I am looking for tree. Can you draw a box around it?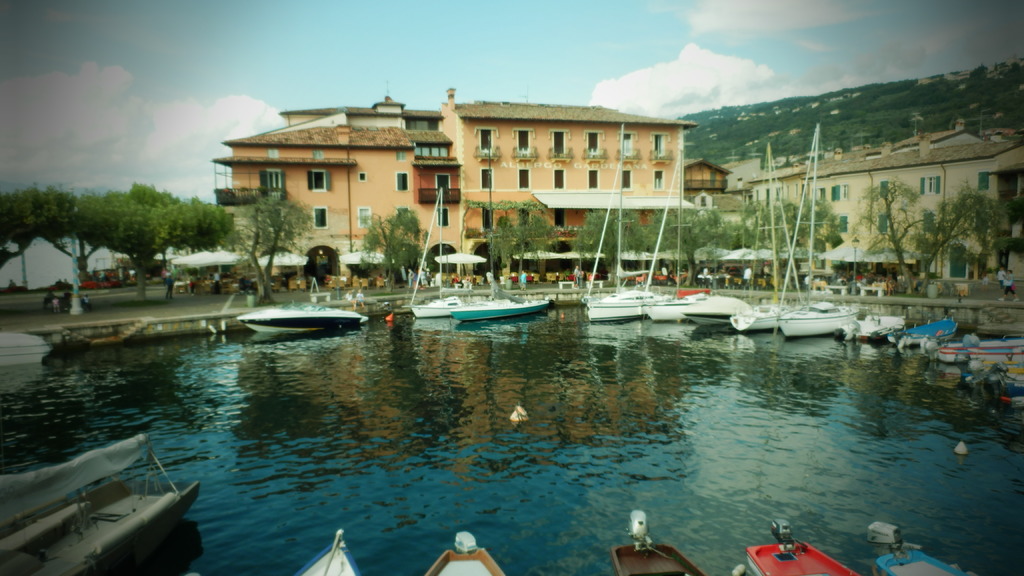
Sure, the bounding box is [724,192,840,250].
